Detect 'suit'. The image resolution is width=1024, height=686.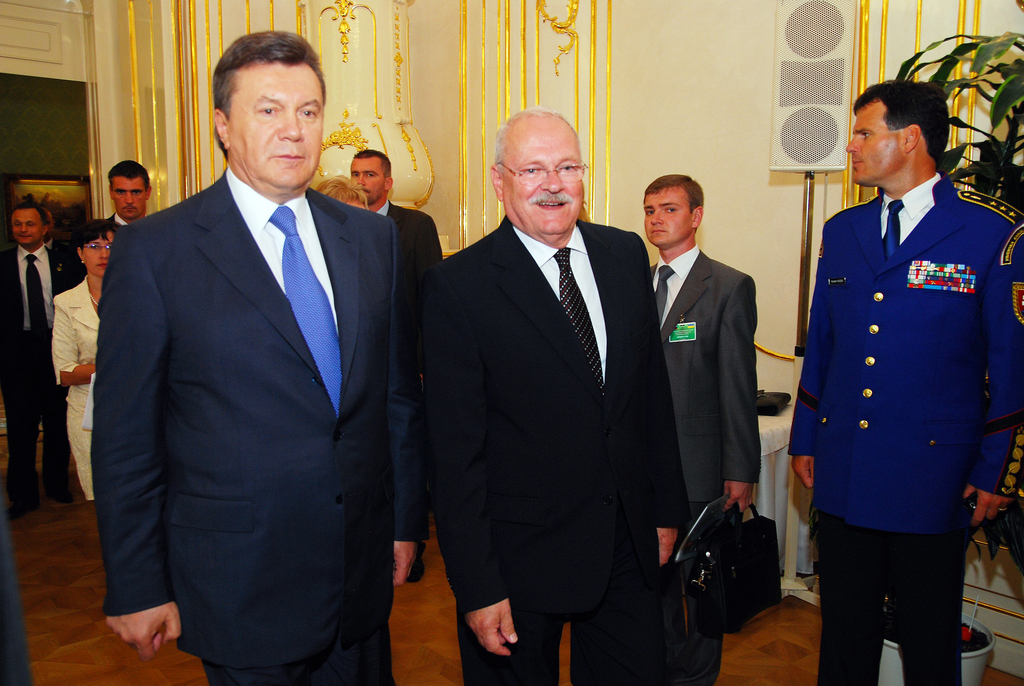
locate(646, 244, 755, 685).
